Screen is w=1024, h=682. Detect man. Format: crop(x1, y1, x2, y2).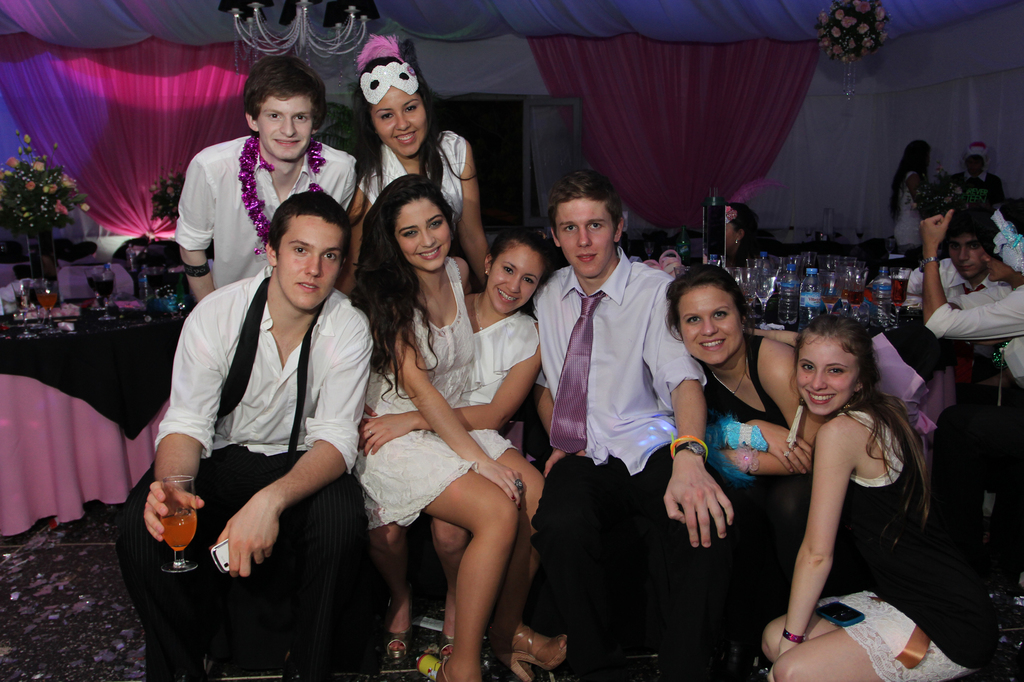
crop(107, 193, 394, 672).
